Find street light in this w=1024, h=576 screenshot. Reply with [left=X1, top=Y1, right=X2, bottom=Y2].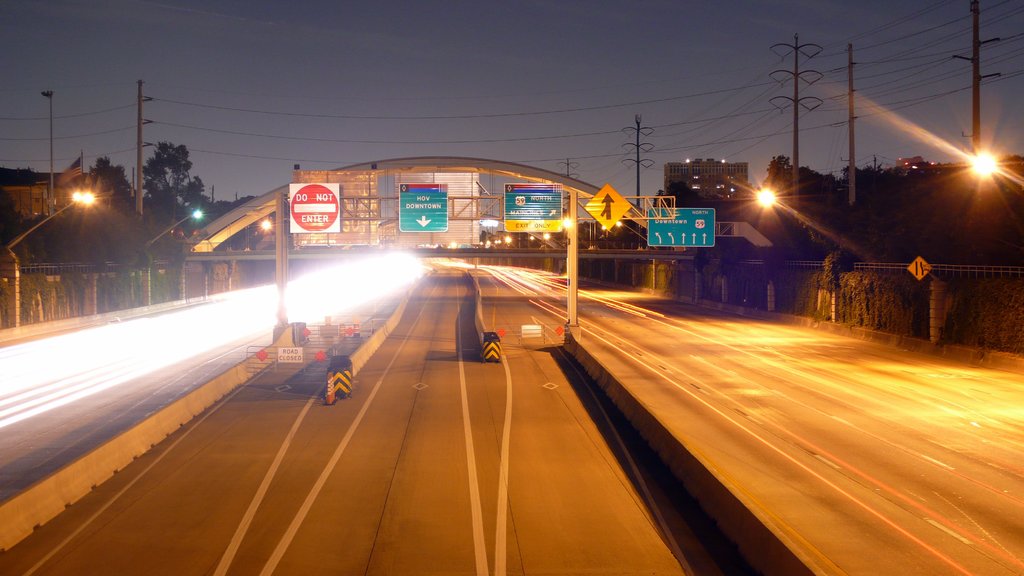
[left=560, top=214, right=575, bottom=230].
